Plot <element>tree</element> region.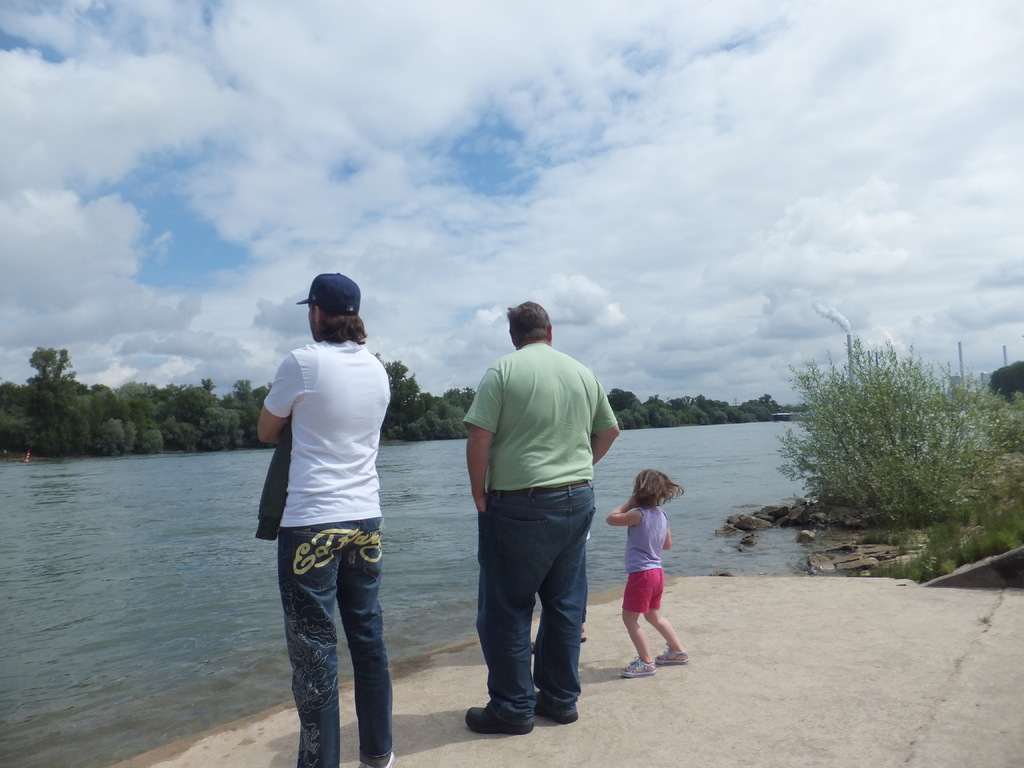
Plotted at [7,330,86,445].
